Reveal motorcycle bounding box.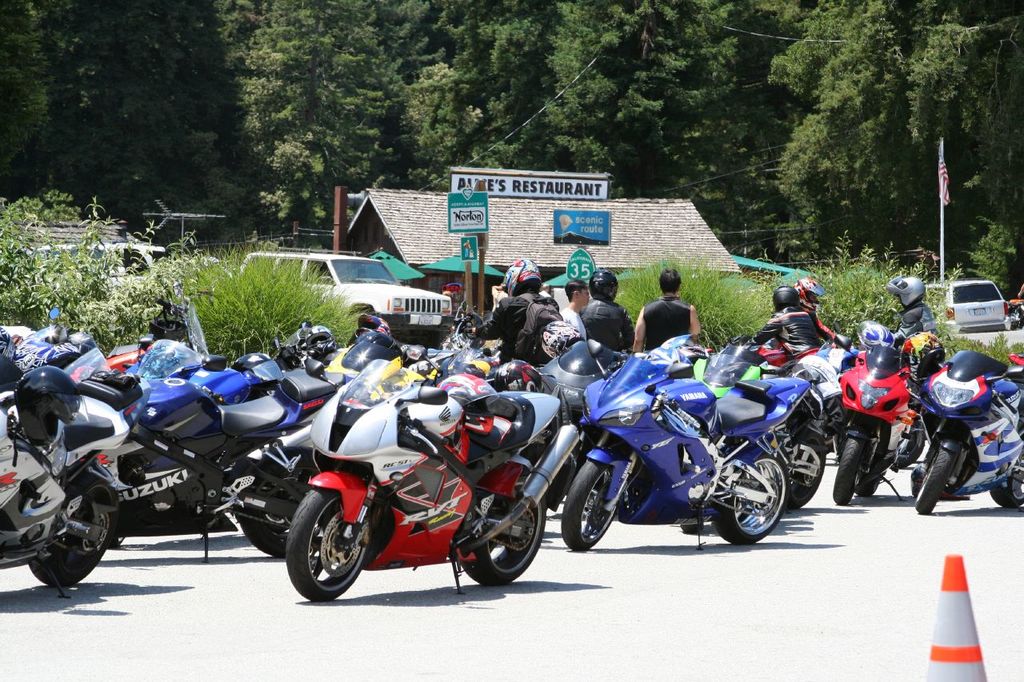
Revealed: Rect(566, 337, 811, 547).
